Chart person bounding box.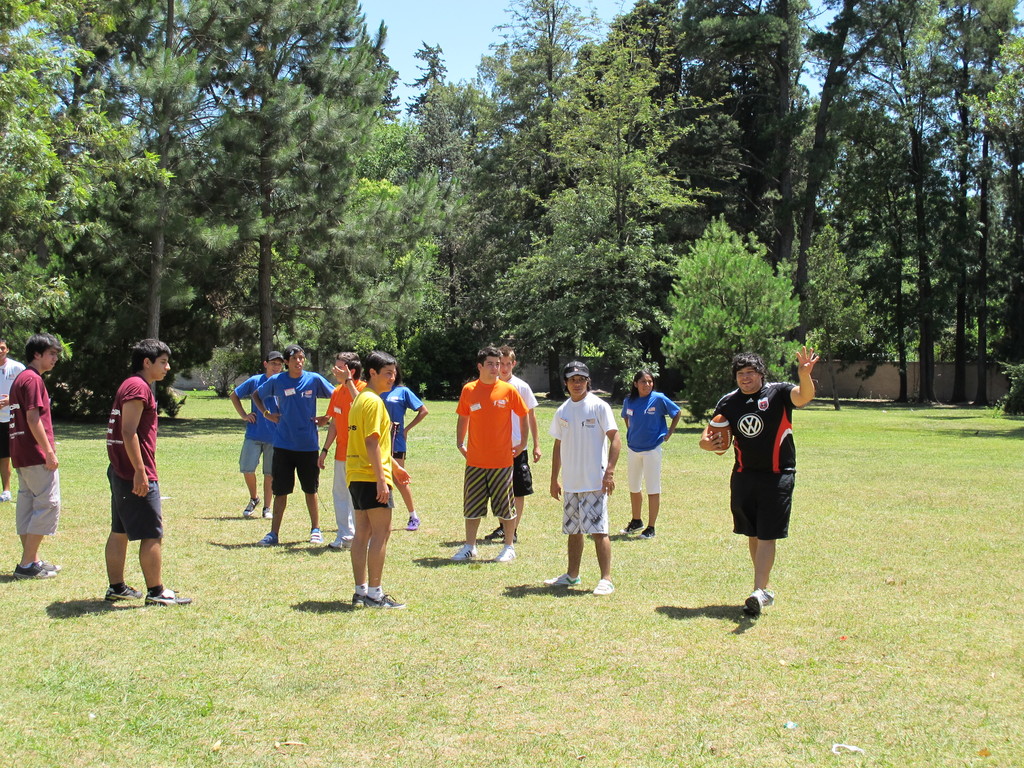
Charted: box=[448, 341, 529, 562].
